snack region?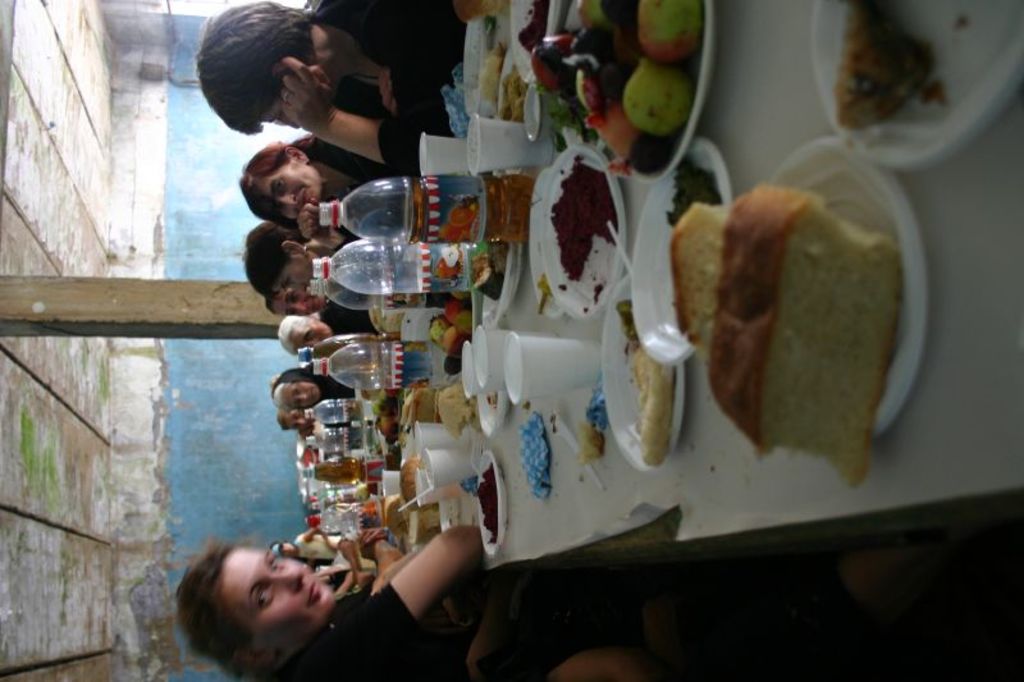
box=[672, 192, 910, 431]
